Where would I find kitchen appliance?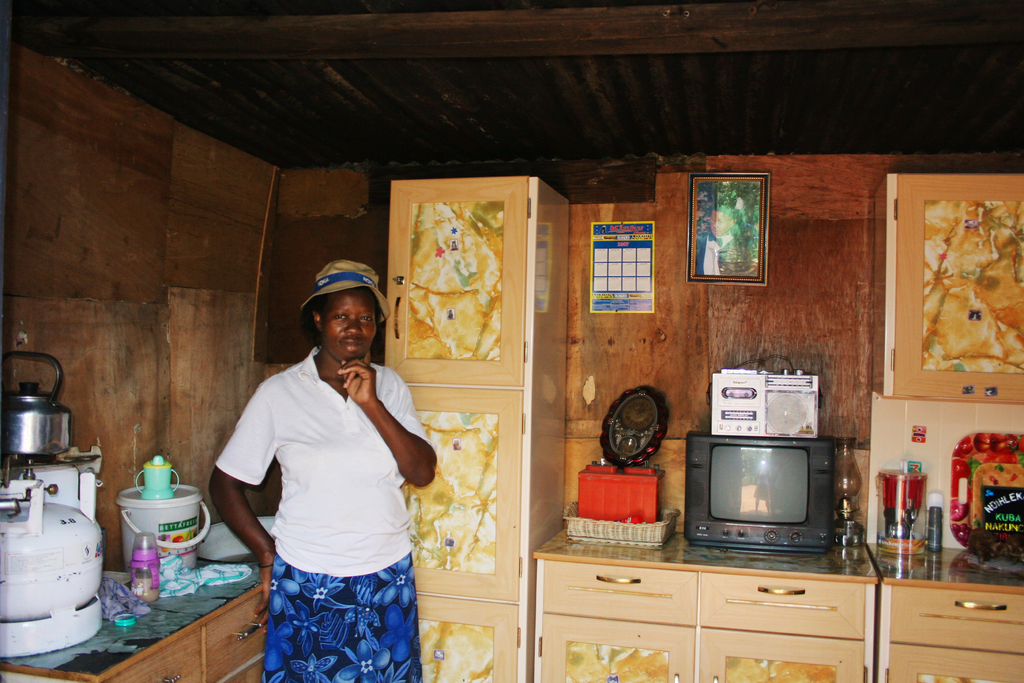
At 11/388/102/602.
